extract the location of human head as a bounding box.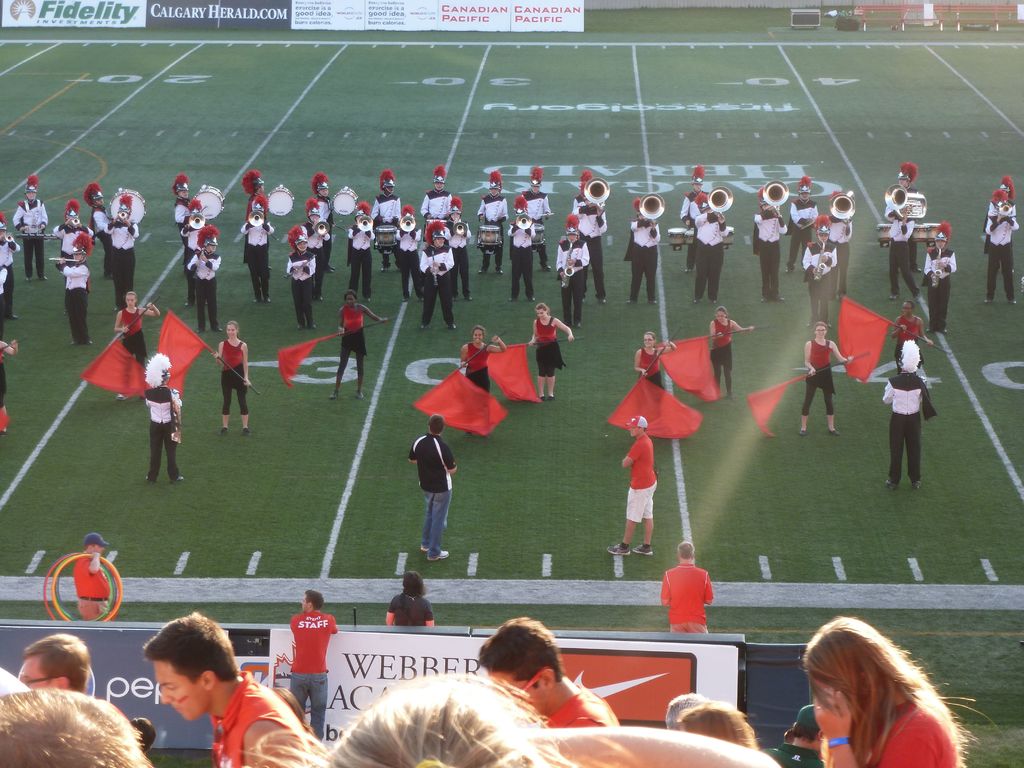
rect(626, 414, 648, 439).
